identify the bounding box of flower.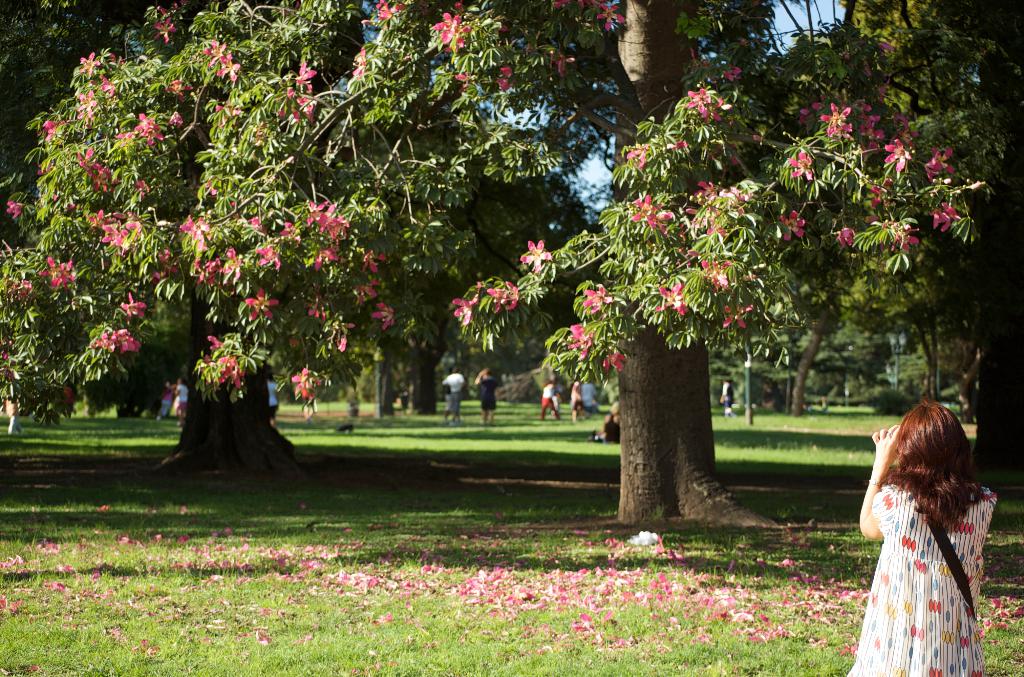
[499, 63, 515, 92].
